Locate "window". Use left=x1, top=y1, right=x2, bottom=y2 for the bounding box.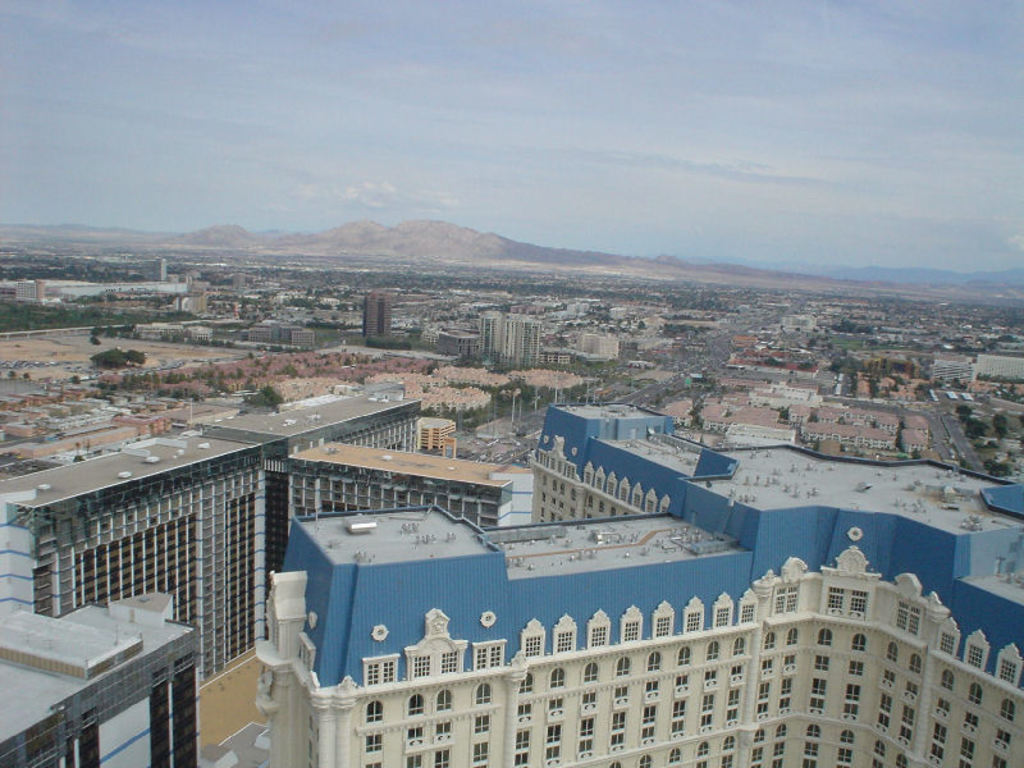
left=773, top=744, right=785, bottom=754.
